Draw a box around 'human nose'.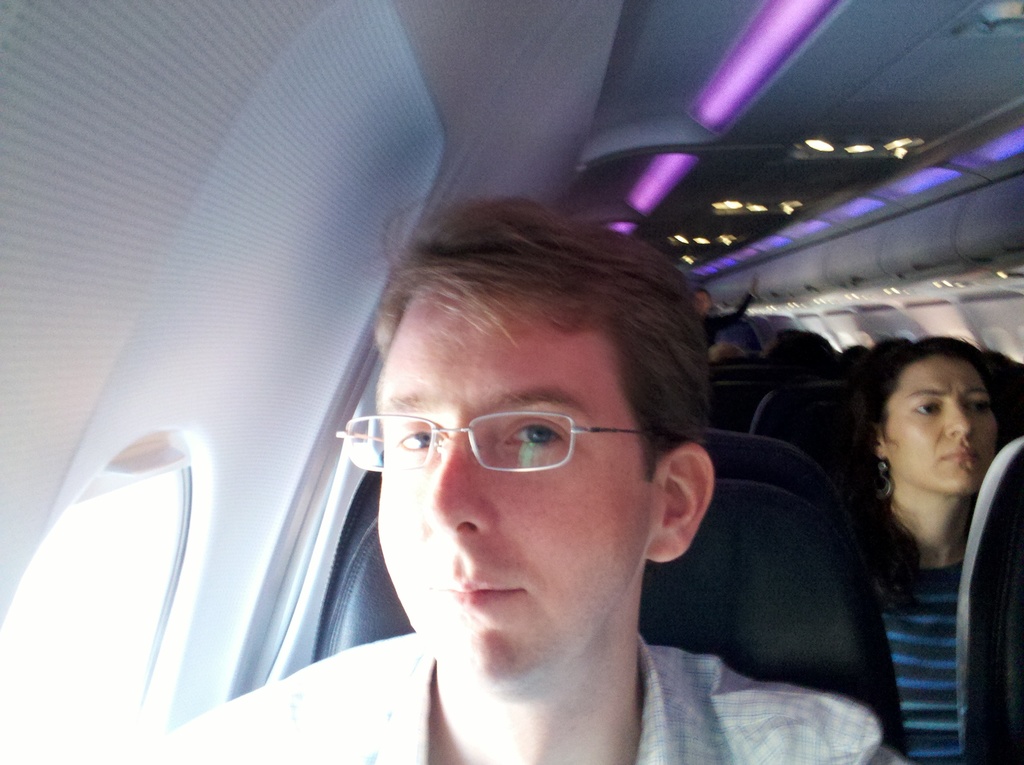
bbox(417, 435, 496, 542).
